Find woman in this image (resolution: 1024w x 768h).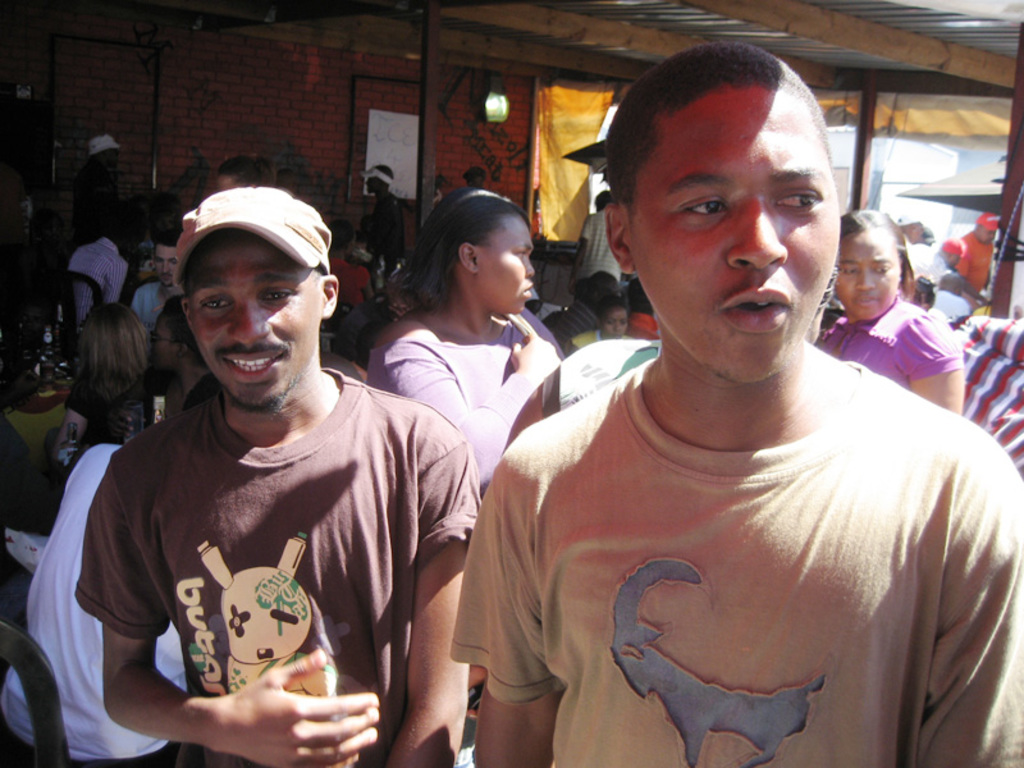
box(216, 154, 279, 189).
